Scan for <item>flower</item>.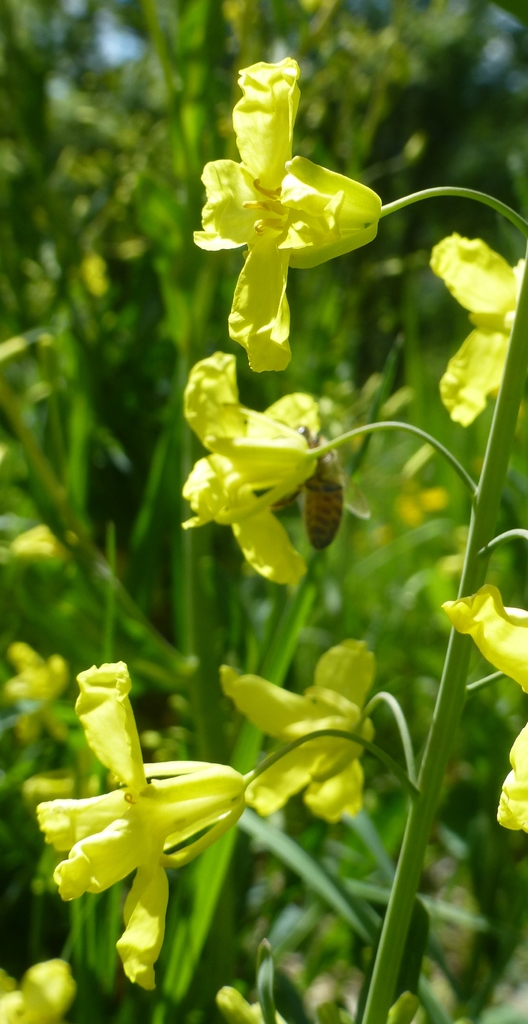
Scan result: pyautogui.locateOnScreen(183, 352, 337, 595).
